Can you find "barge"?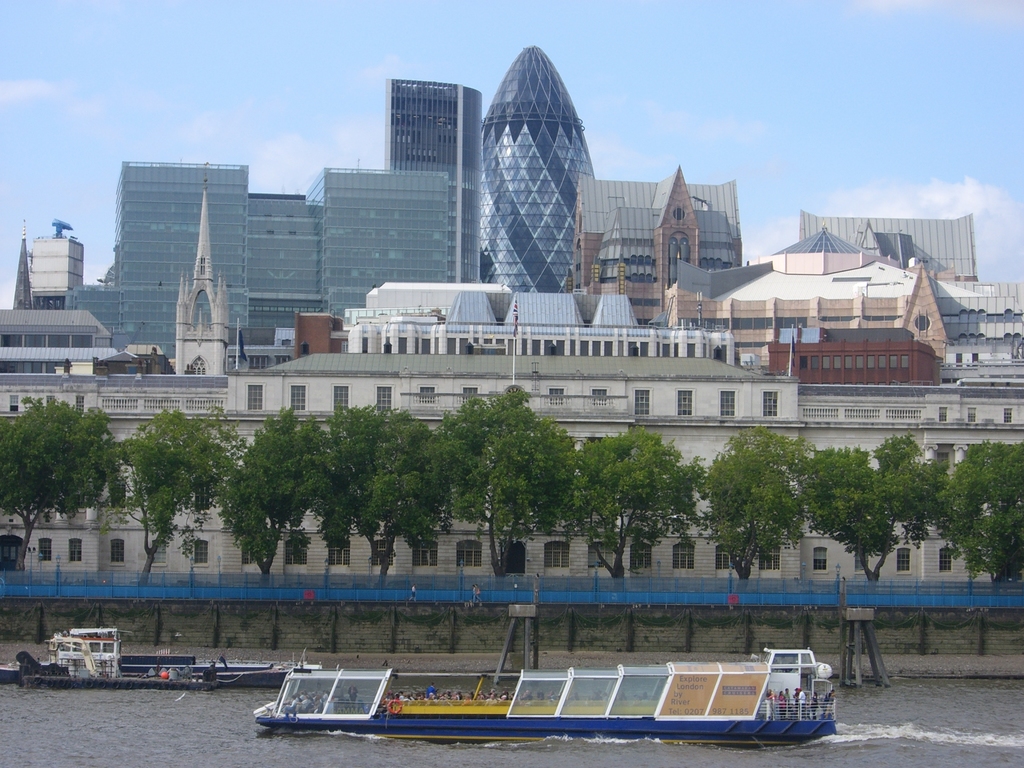
Yes, bounding box: 0/627/320/688.
